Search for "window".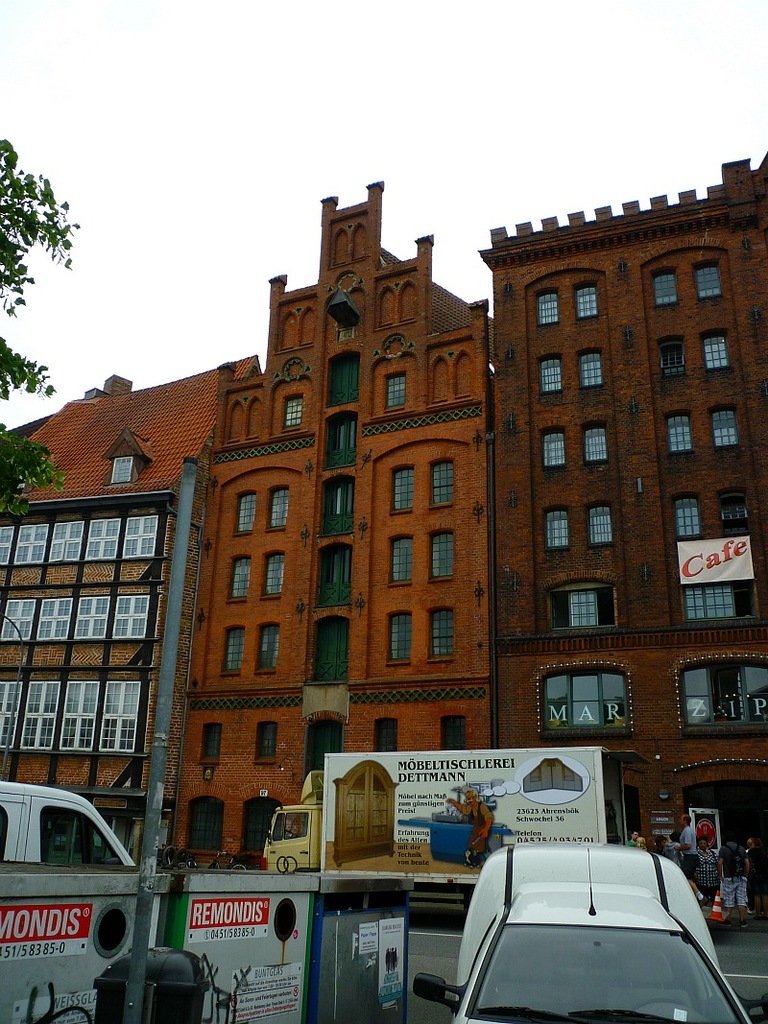
Found at select_region(381, 373, 403, 412).
